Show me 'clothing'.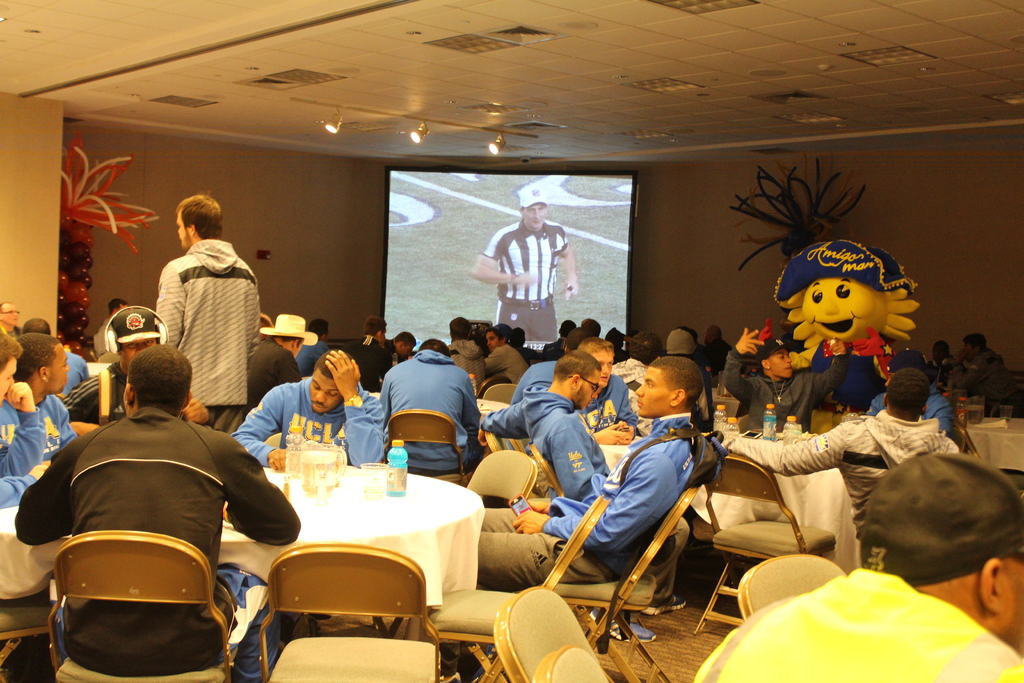
'clothing' is here: box=[244, 334, 302, 406].
